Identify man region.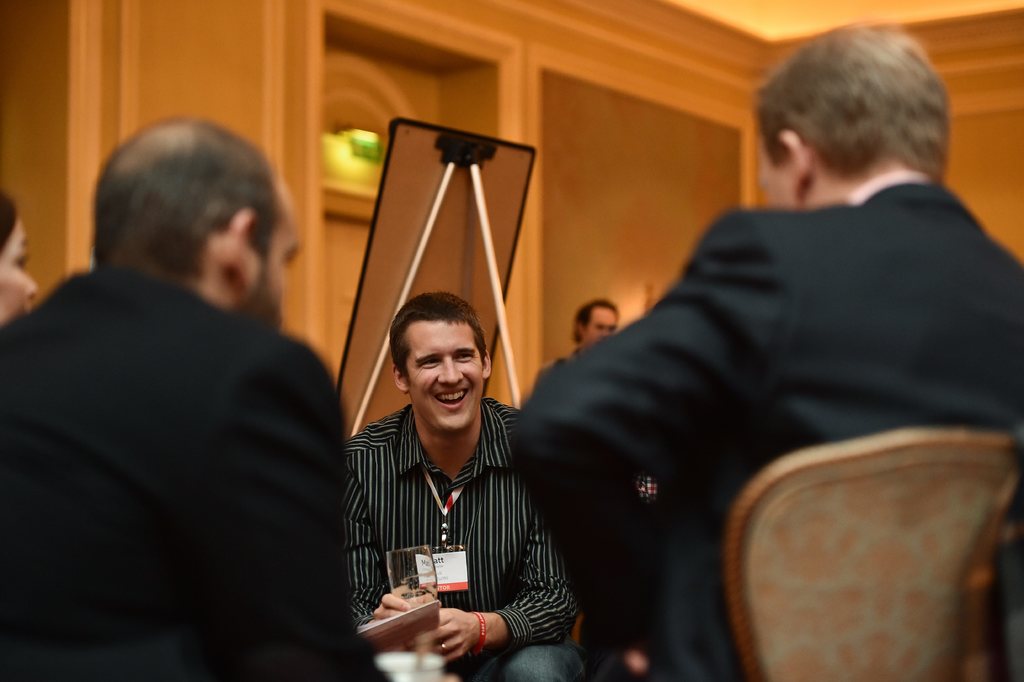
Region: l=0, t=115, r=399, b=681.
